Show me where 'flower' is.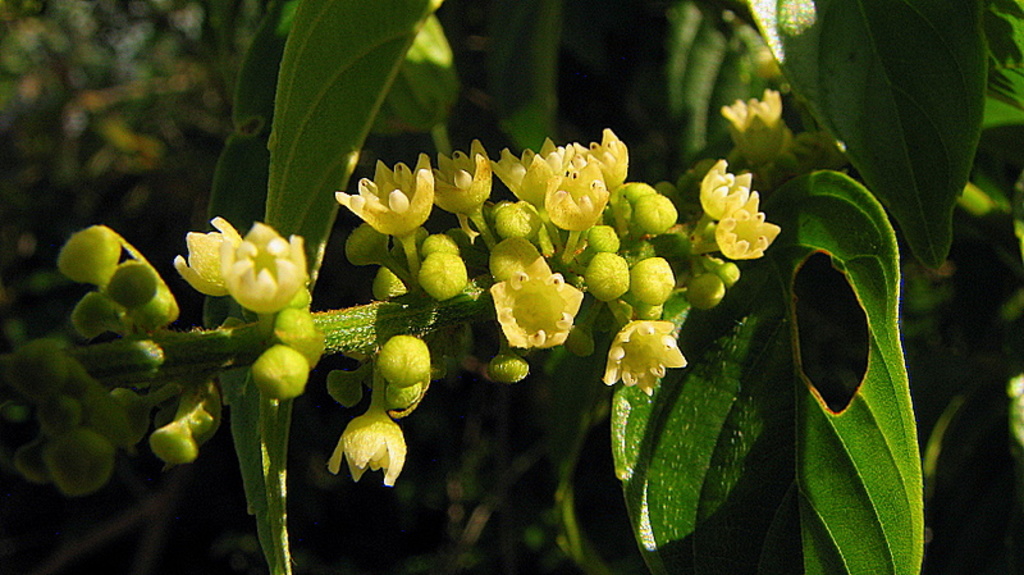
'flower' is at (left=173, top=213, right=236, bottom=306).
